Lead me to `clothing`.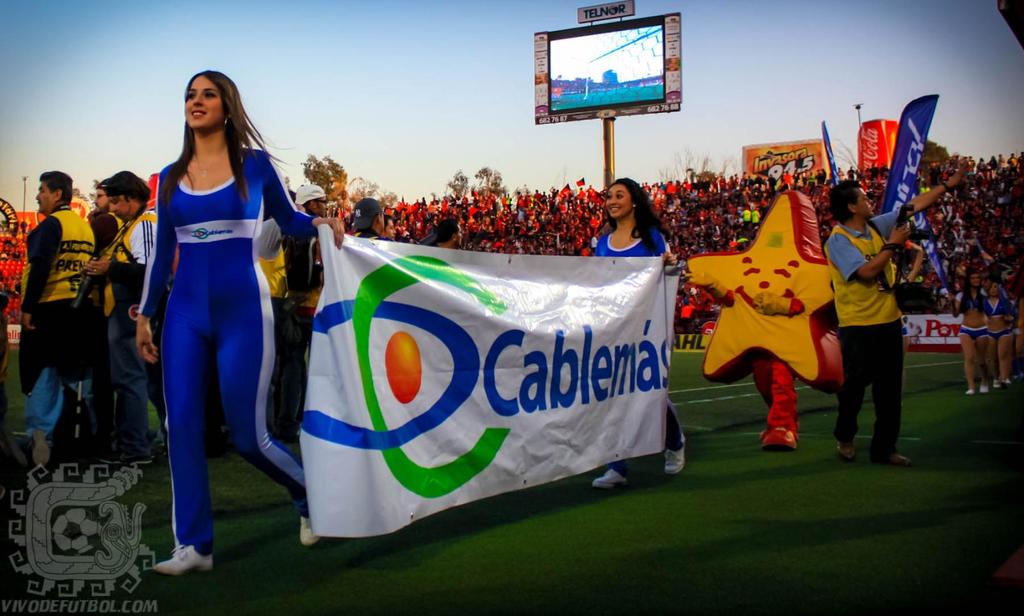
Lead to detection(128, 127, 284, 506).
